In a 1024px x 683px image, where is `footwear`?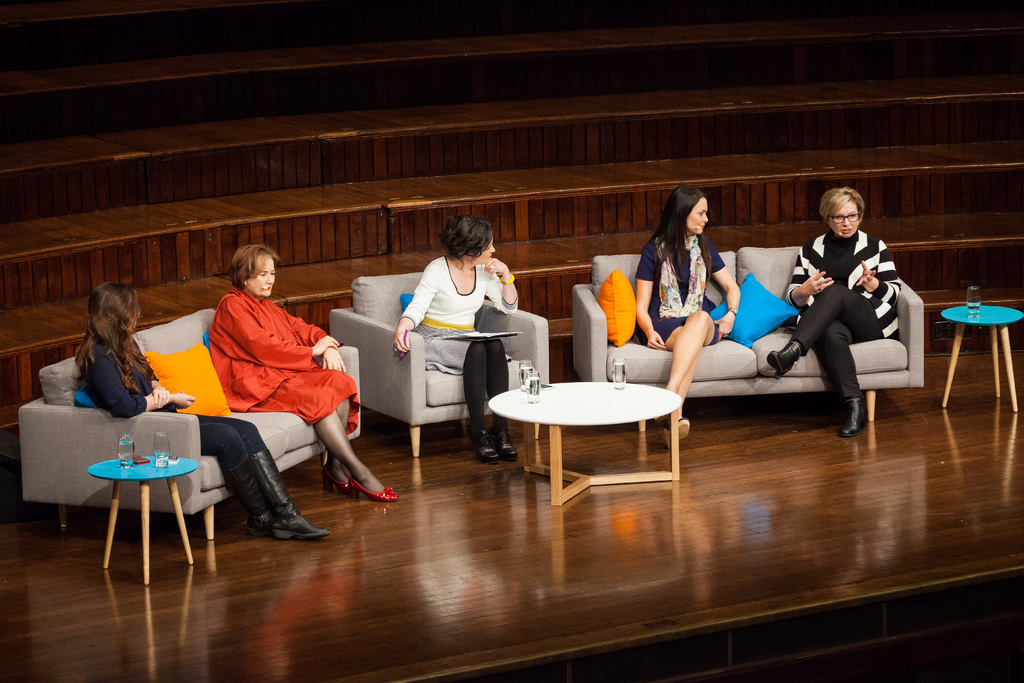
region(497, 432, 527, 473).
